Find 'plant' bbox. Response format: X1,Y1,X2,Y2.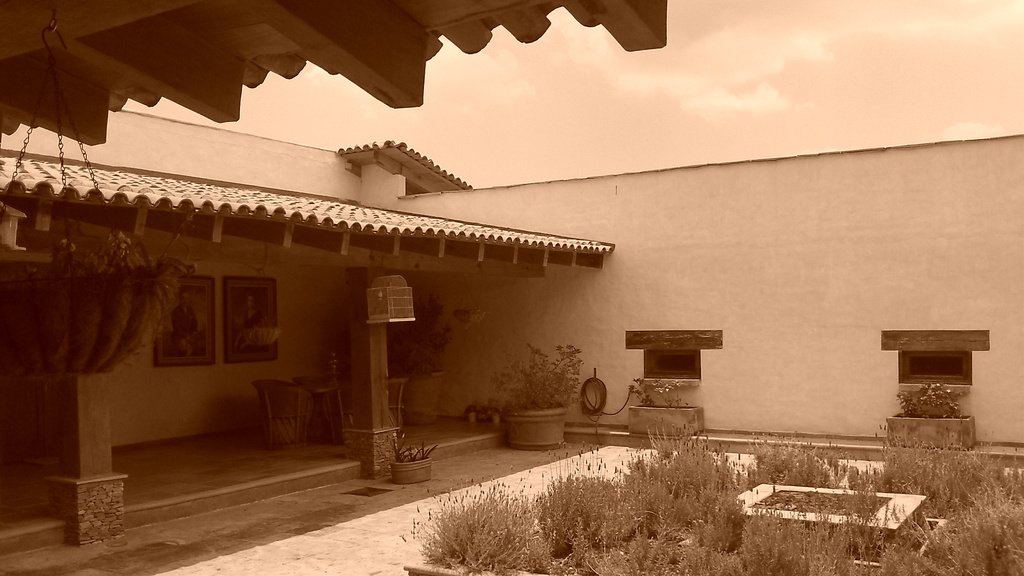
901,380,965,412.
